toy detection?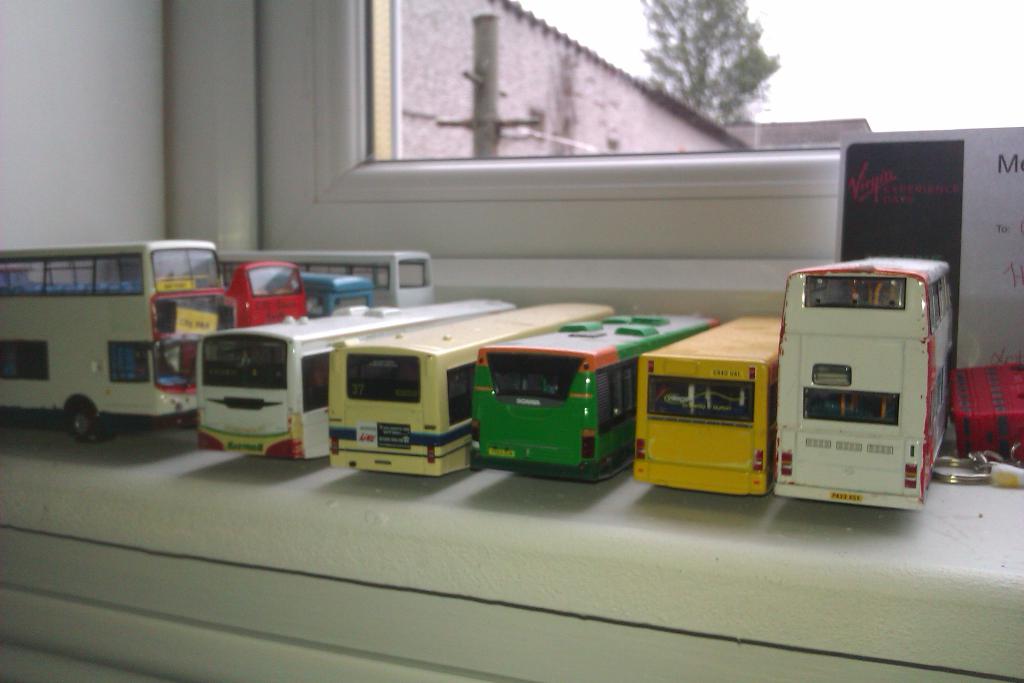
[left=0, top=245, right=222, bottom=445]
